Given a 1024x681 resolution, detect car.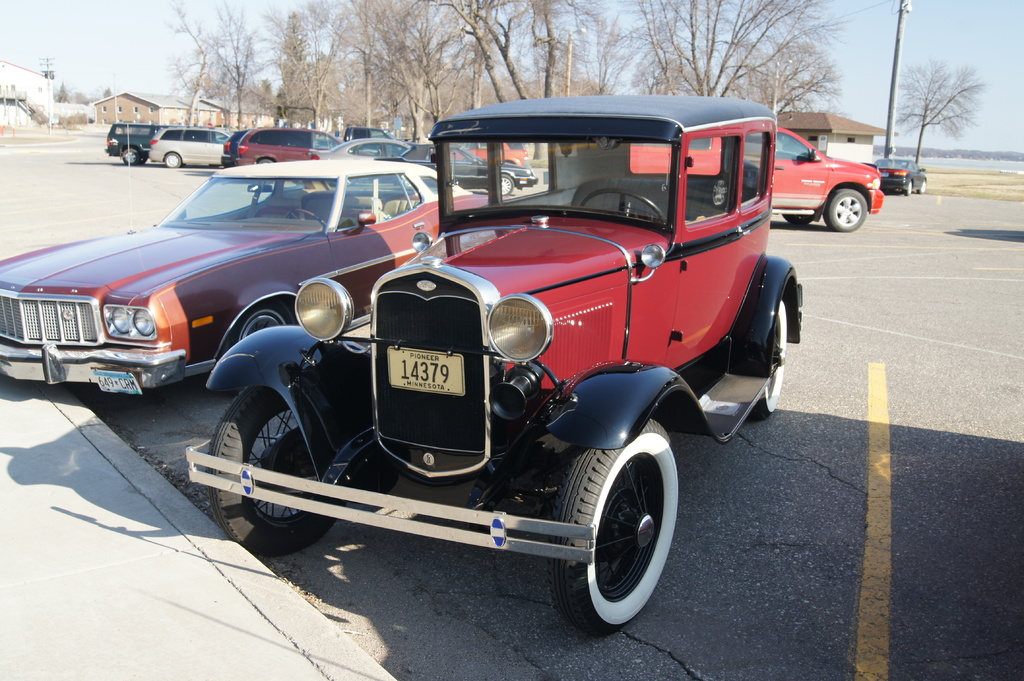
(x1=145, y1=124, x2=237, y2=166).
